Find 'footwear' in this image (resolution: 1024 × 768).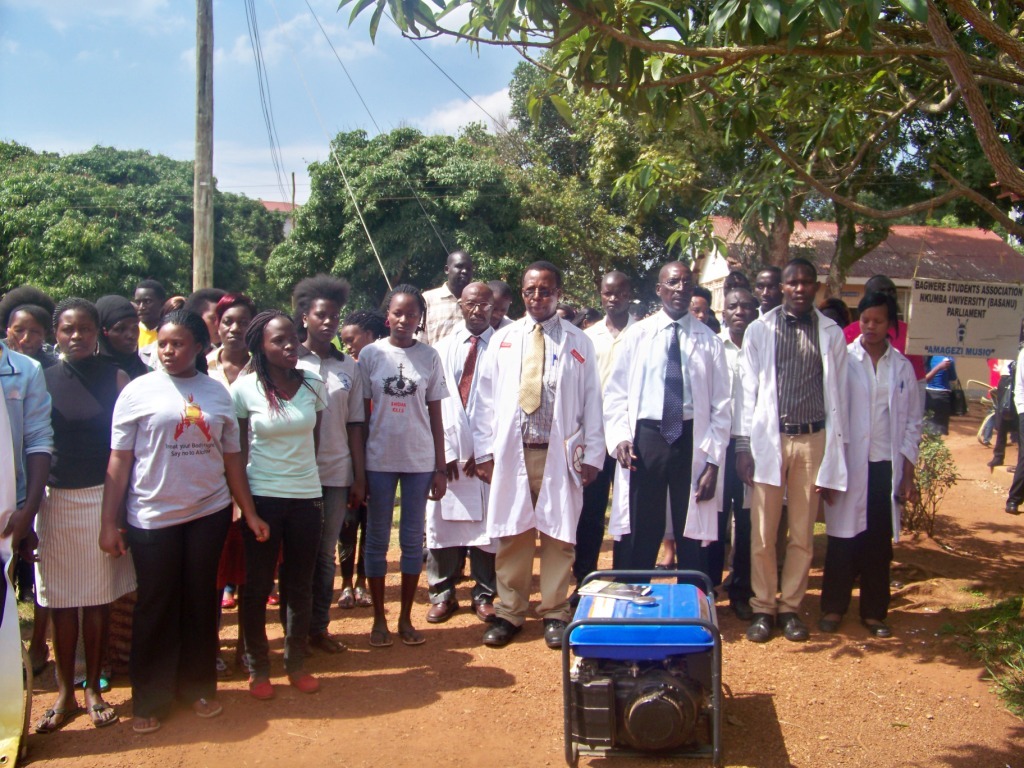
484,614,520,644.
